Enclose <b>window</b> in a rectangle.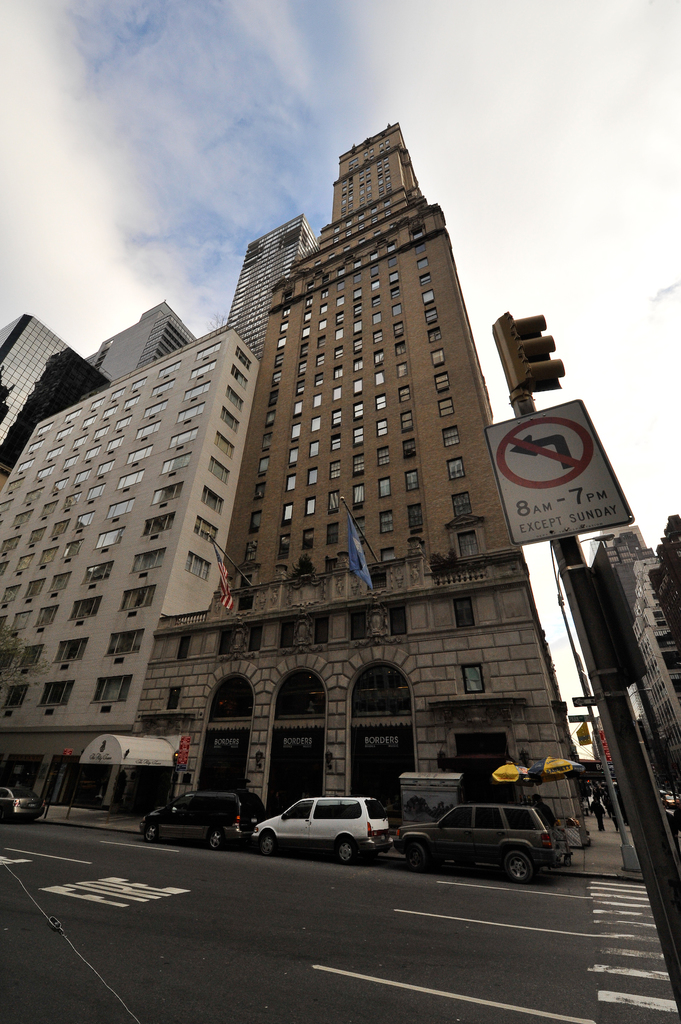
box(291, 400, 302, 419).
